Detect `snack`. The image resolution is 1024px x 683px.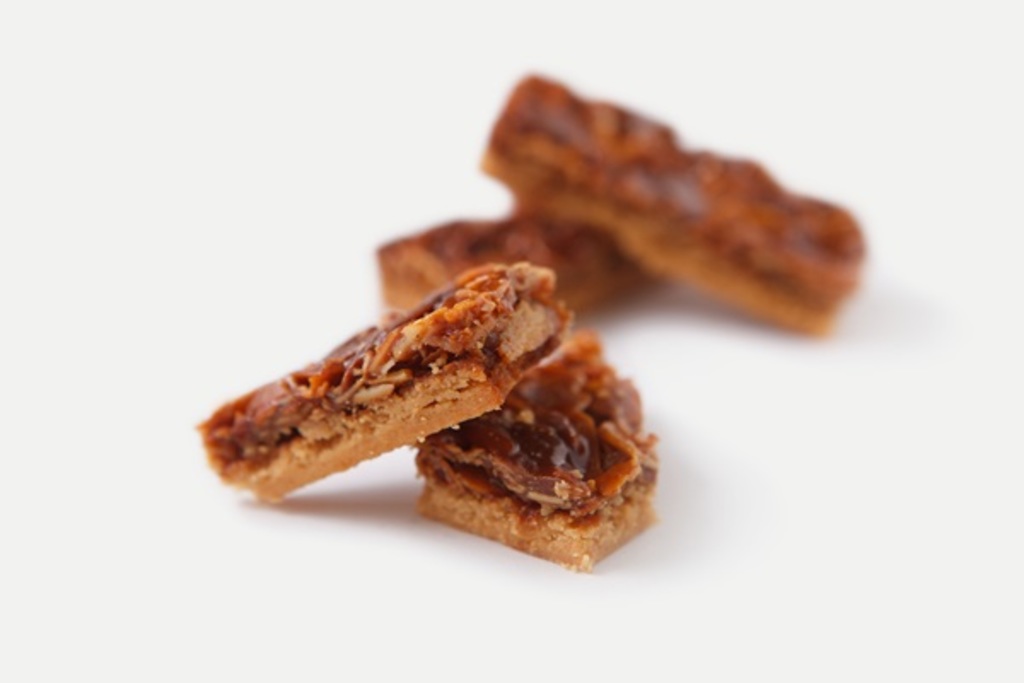
bbox=(384, 201, 652, 307).
